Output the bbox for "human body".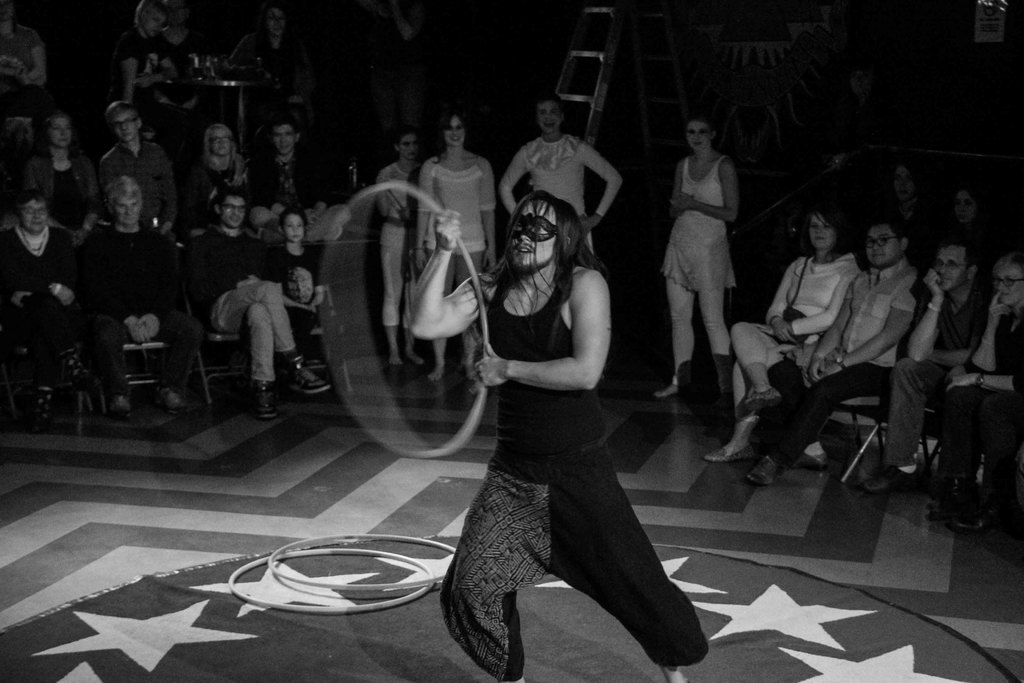
detection(419, 108, 496, 381).
